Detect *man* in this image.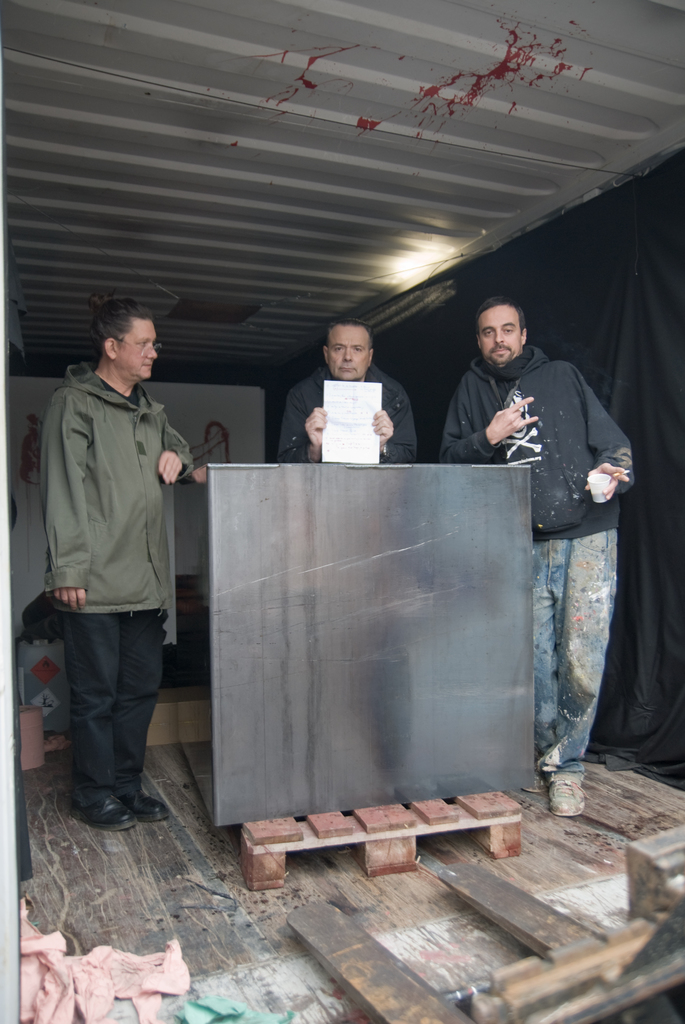
Detection: BBox(276, 317, 417, 473).
